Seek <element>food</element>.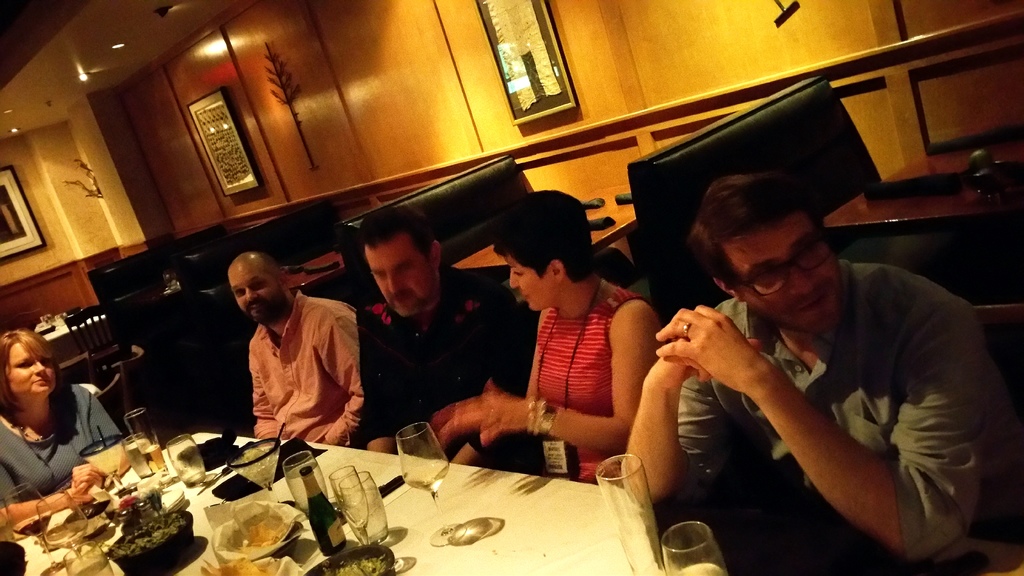
237:522:297:556.
